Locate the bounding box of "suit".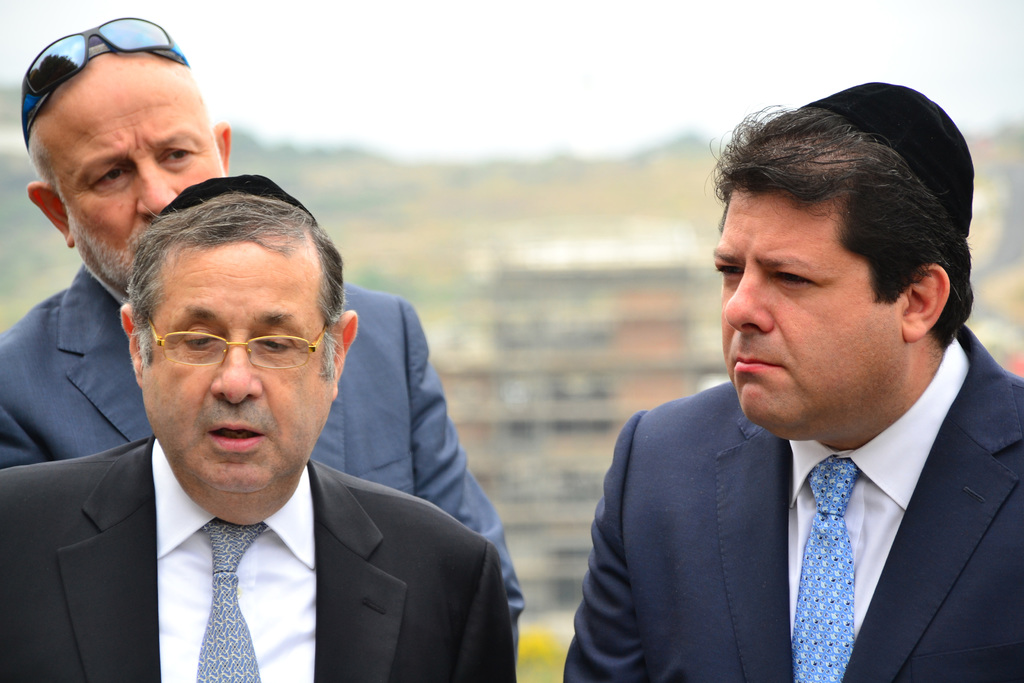
Bounding box: [left=0, top=270, right=524, bottom=661].
